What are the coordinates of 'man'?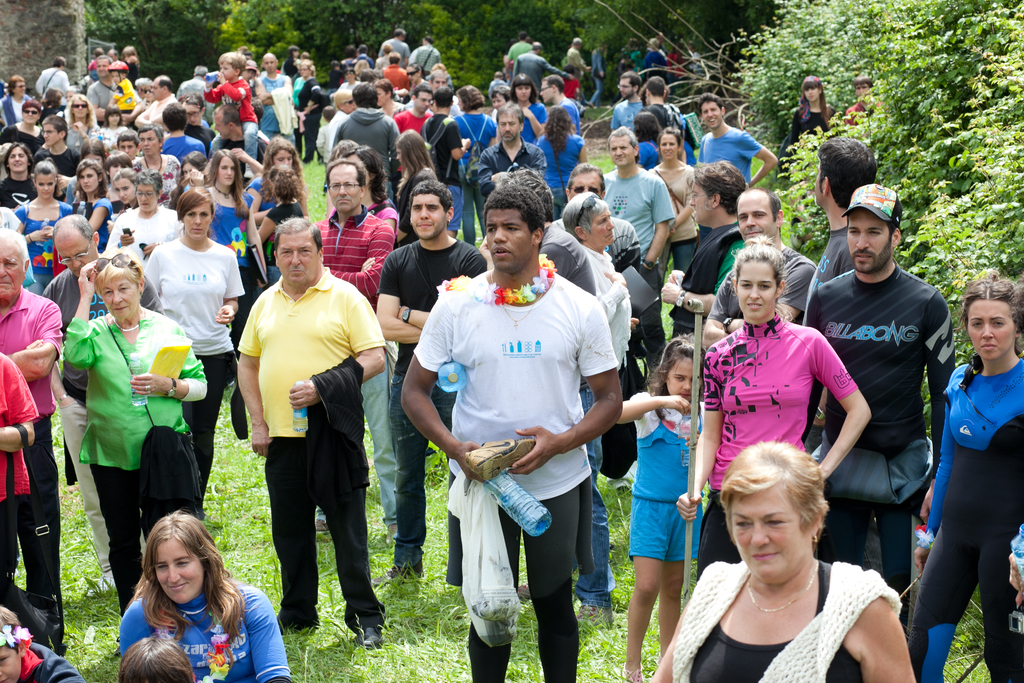
bbox(161, 102, 206, 162).
